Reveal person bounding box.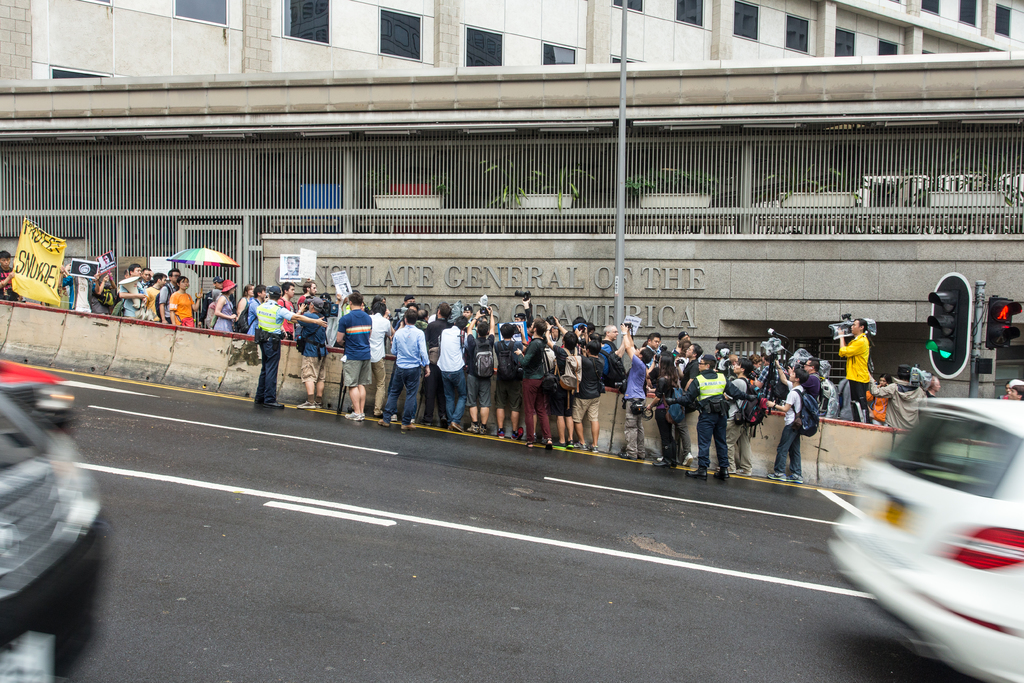
Revealed: 492,323,530,443.
